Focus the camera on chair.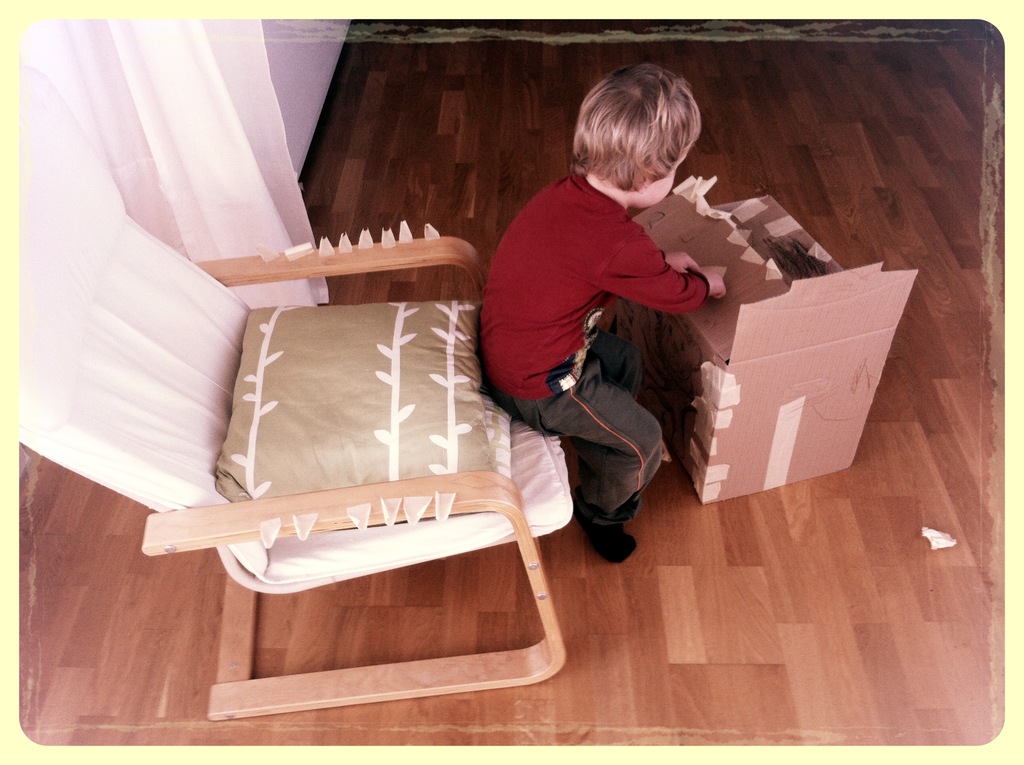
Focus region: detection(76, 185, 652, 733).
